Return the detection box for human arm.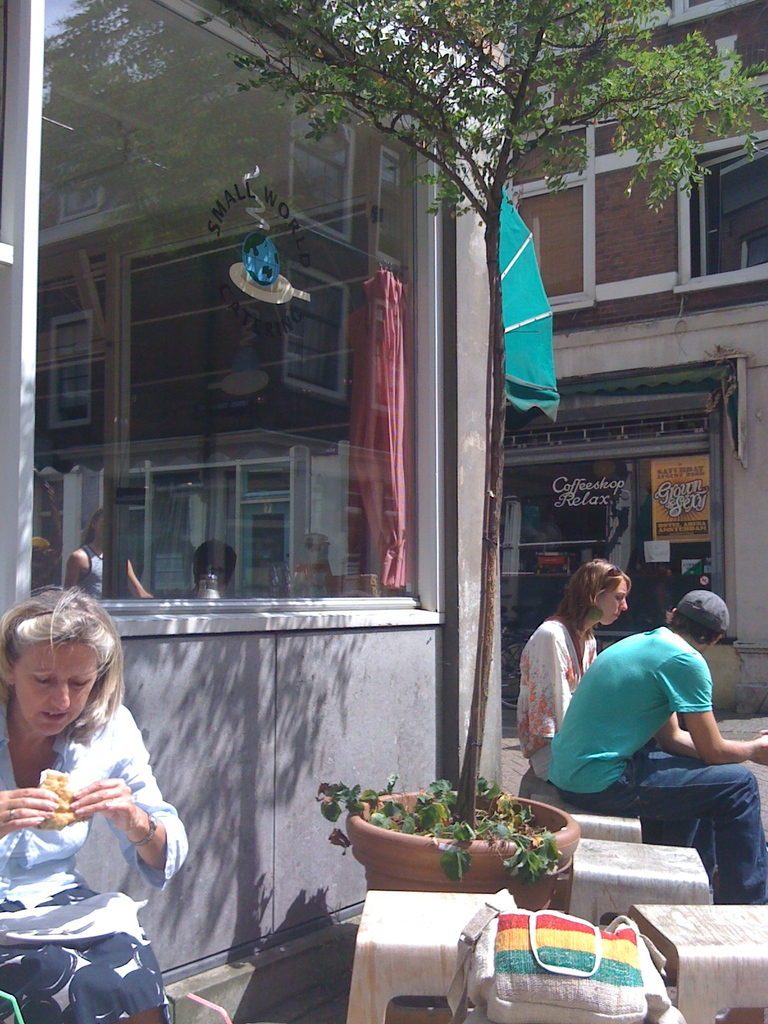
left=592, top=640, right=606, bottom=664.
